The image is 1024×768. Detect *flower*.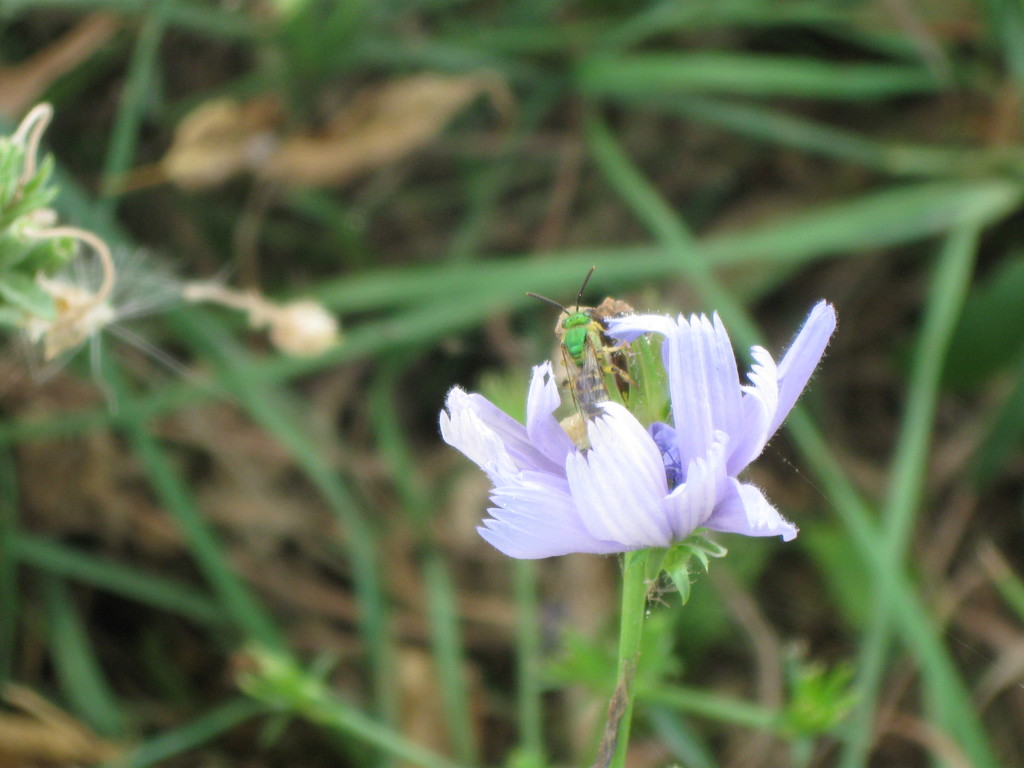
Detection: <region>0, 103, 116, 361</region>.
